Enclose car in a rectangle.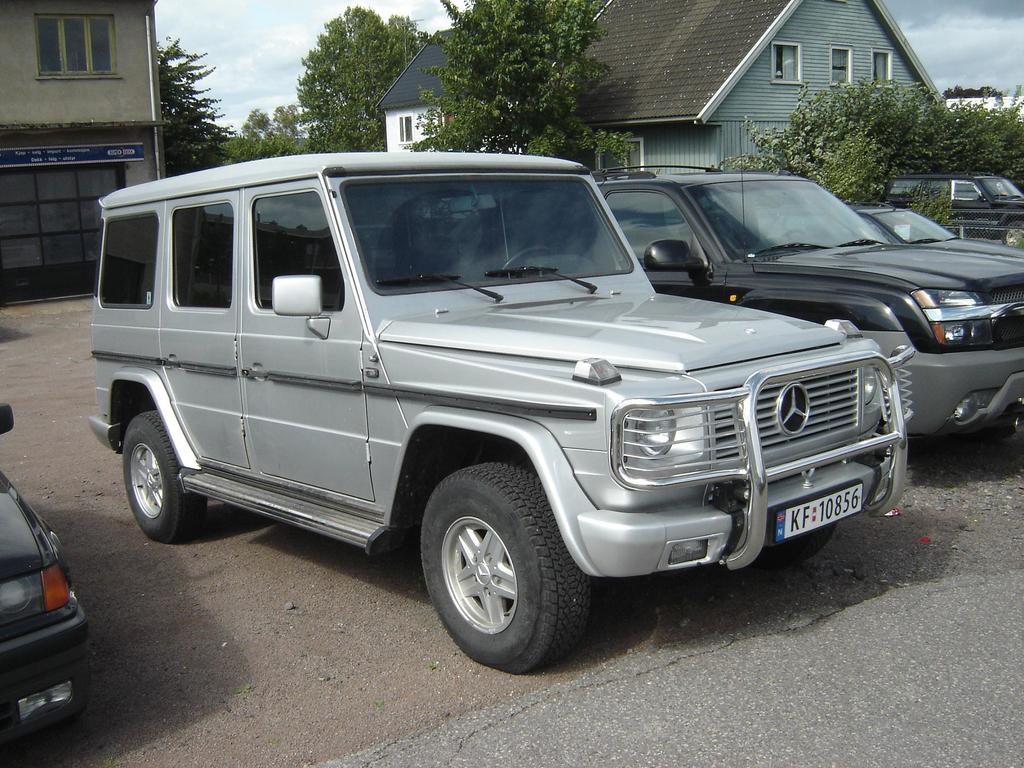
BBox(884, 170, 1023, 246).
